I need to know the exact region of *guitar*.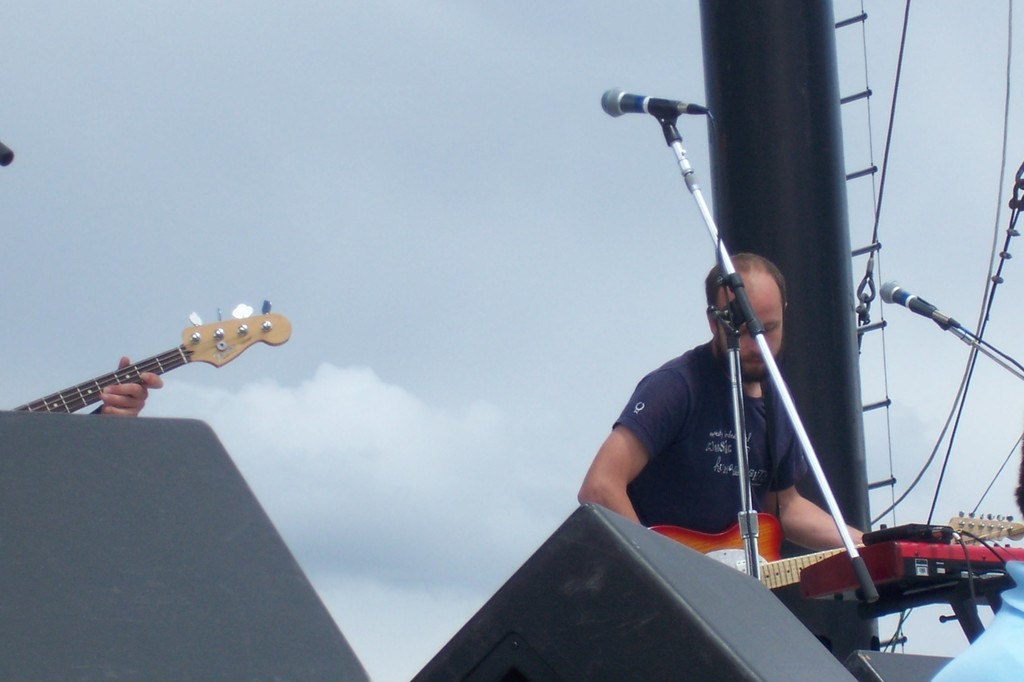
Region: <bbox>648, 509, 1023, 613</bbox>.
